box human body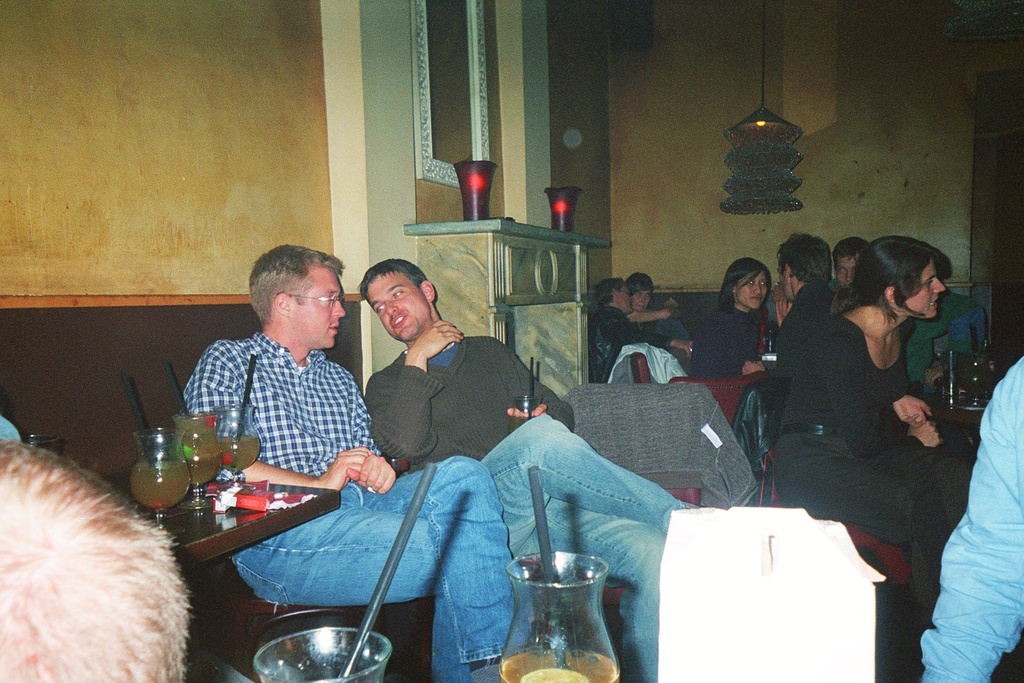
[x1=365, y1=318, x2=697, y2=682]
